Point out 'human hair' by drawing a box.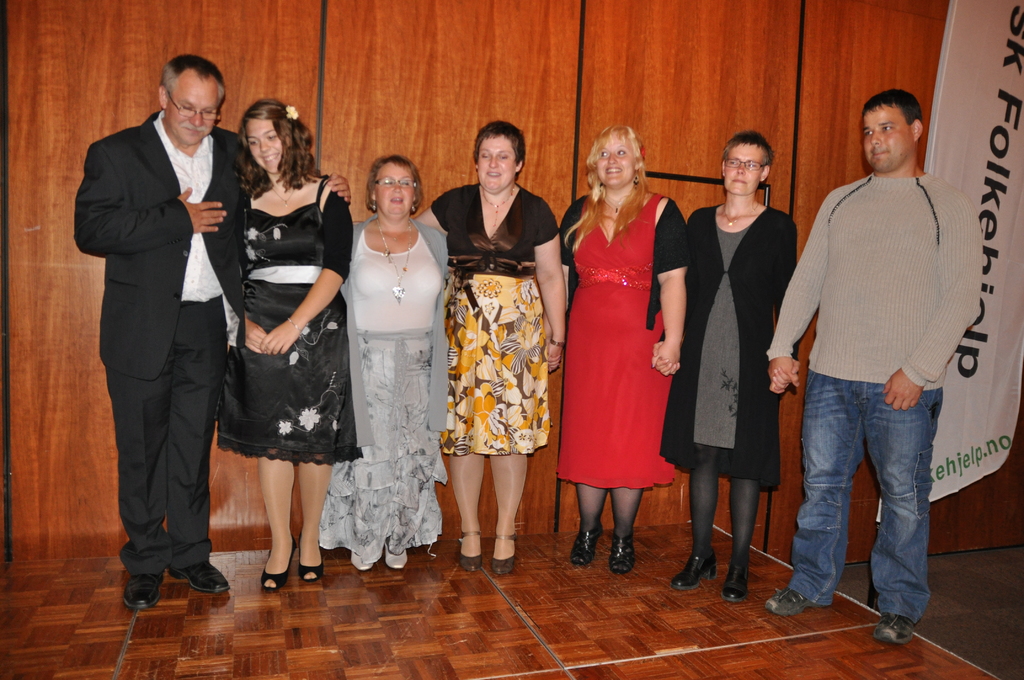
{"x1": 473, "y1": 122, "x2": 527, "y2": 188}.
